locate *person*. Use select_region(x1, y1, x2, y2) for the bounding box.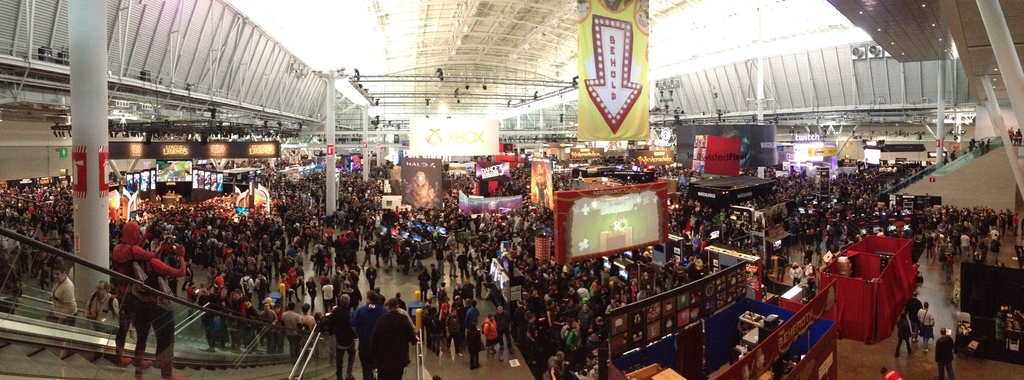
select_region(450, 296, 465, 318).
